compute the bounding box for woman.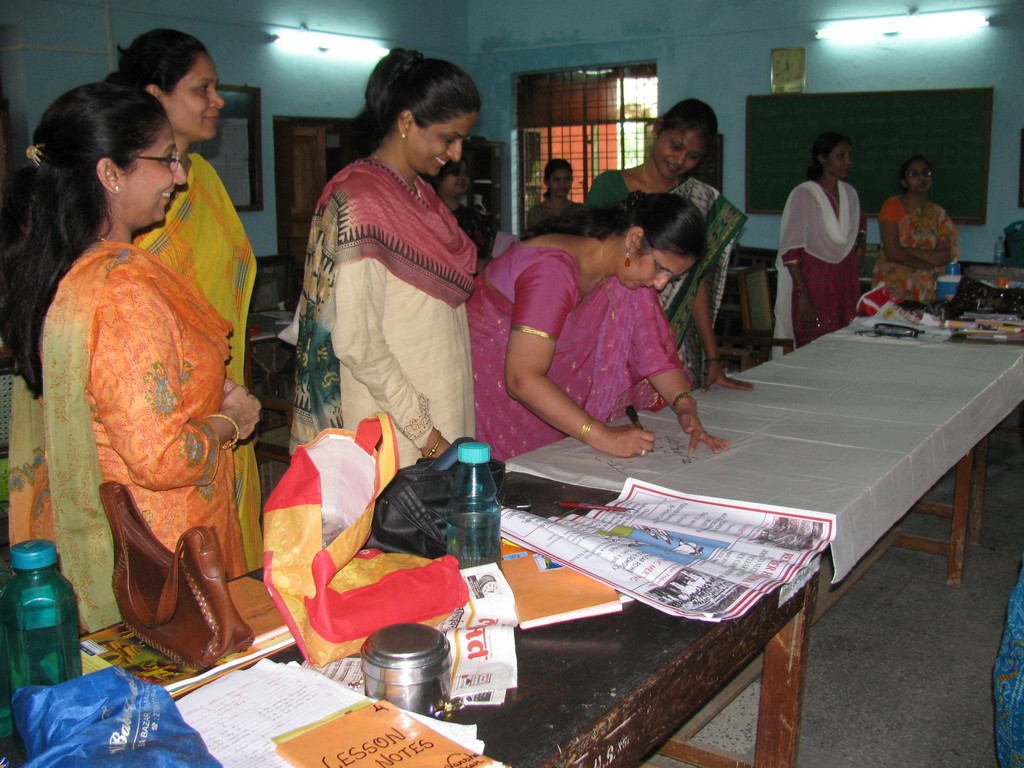
(left=524, top=157, right=586, bottom=243).
